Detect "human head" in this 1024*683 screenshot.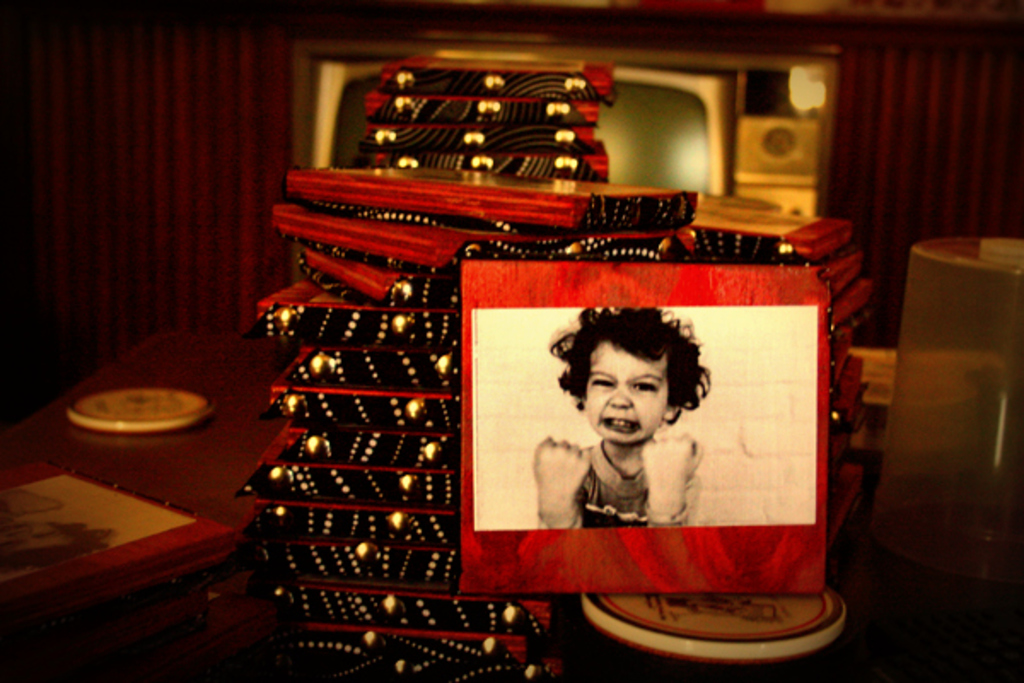
Detection: Rect(538, 312, 689, 463).
